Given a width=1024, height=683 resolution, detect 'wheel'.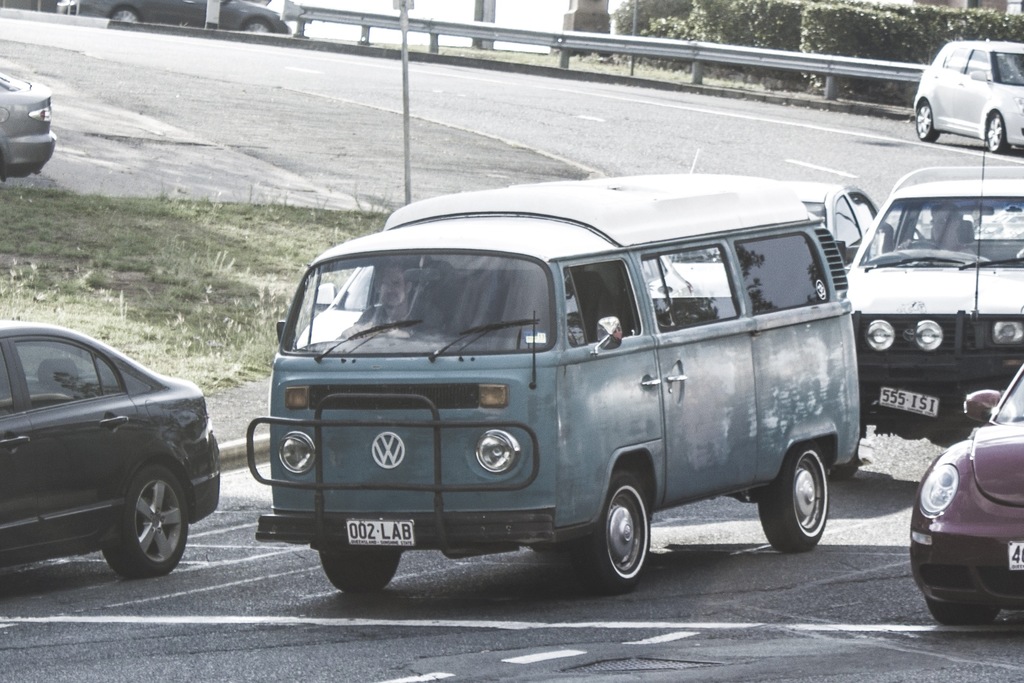
crop(927, 604, 995, 627).
